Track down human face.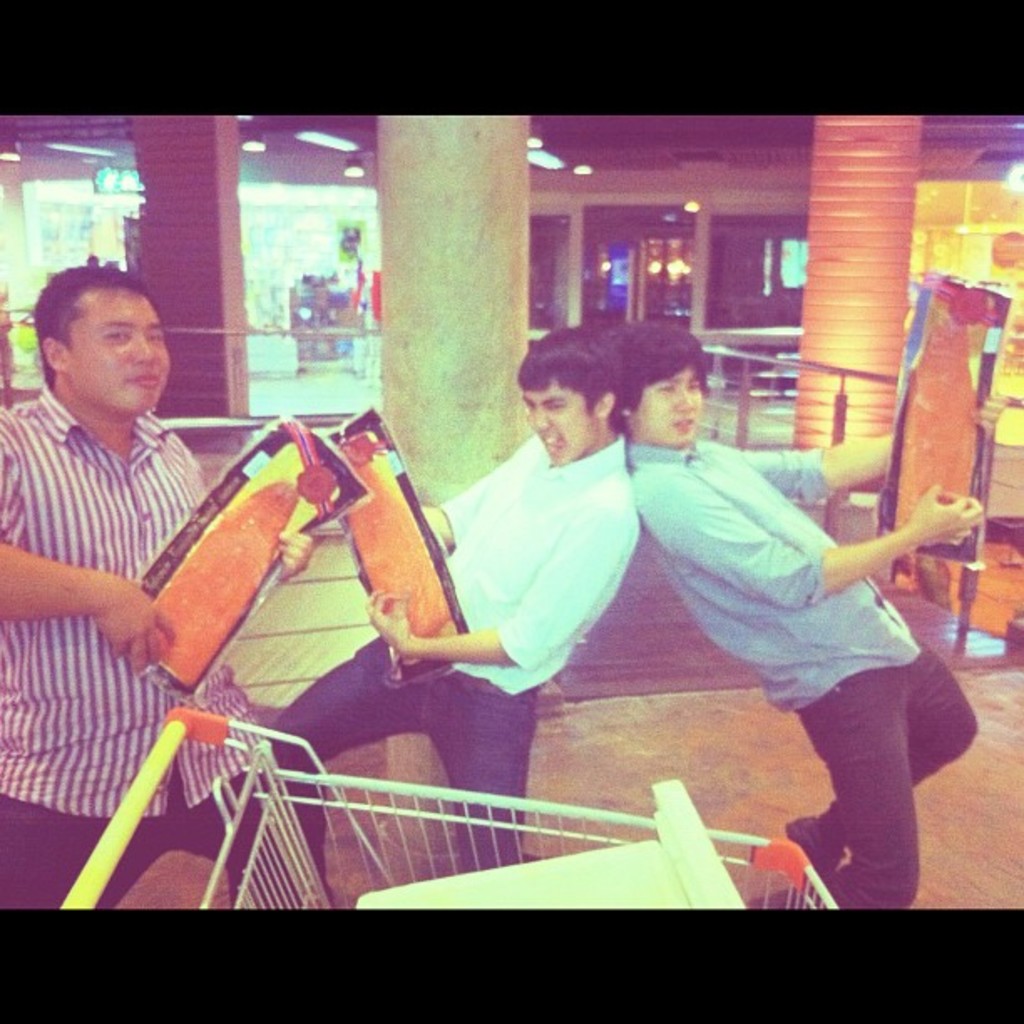
Tracked to box=[637, 356, 708, 450].
